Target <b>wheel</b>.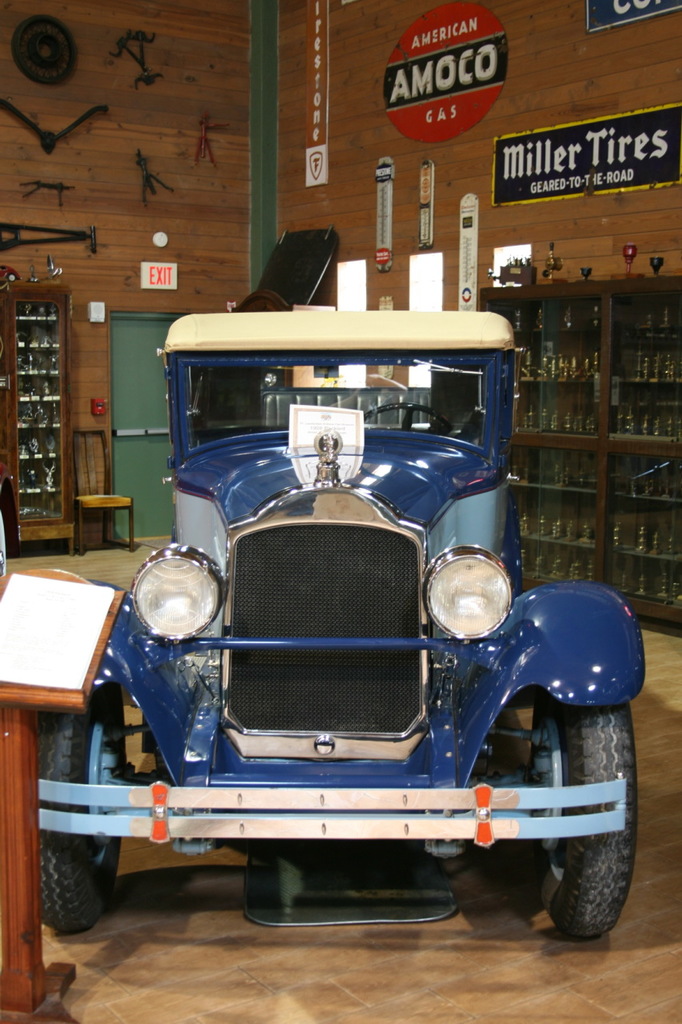
Target region: BBox(523, 691, 637, 939).
